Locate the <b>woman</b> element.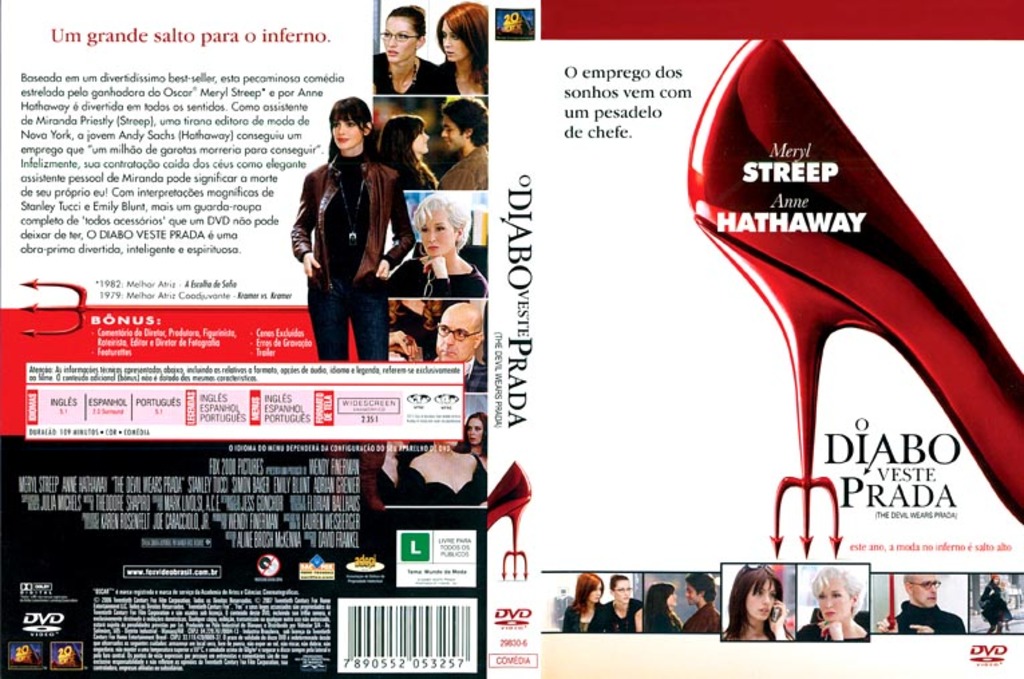
Element bbox: <box>1001,580,1012,629</box>.
